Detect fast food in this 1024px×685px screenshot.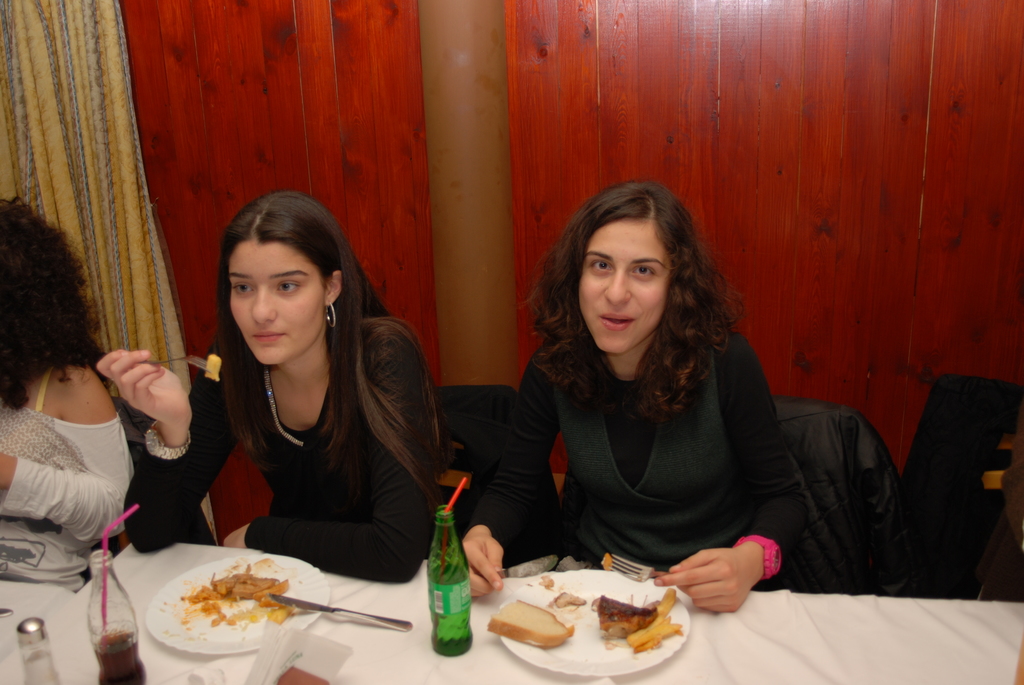
Detection: crop(591, 587, 687, 656).
